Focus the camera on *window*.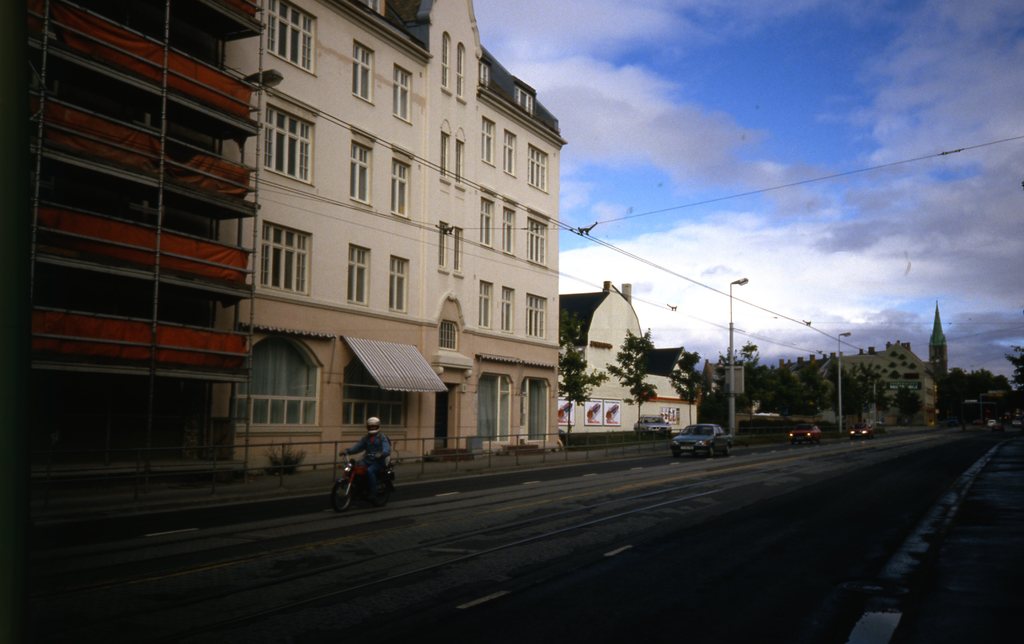
Focus region: [left=529, top=145, right=546, bottom=192].
